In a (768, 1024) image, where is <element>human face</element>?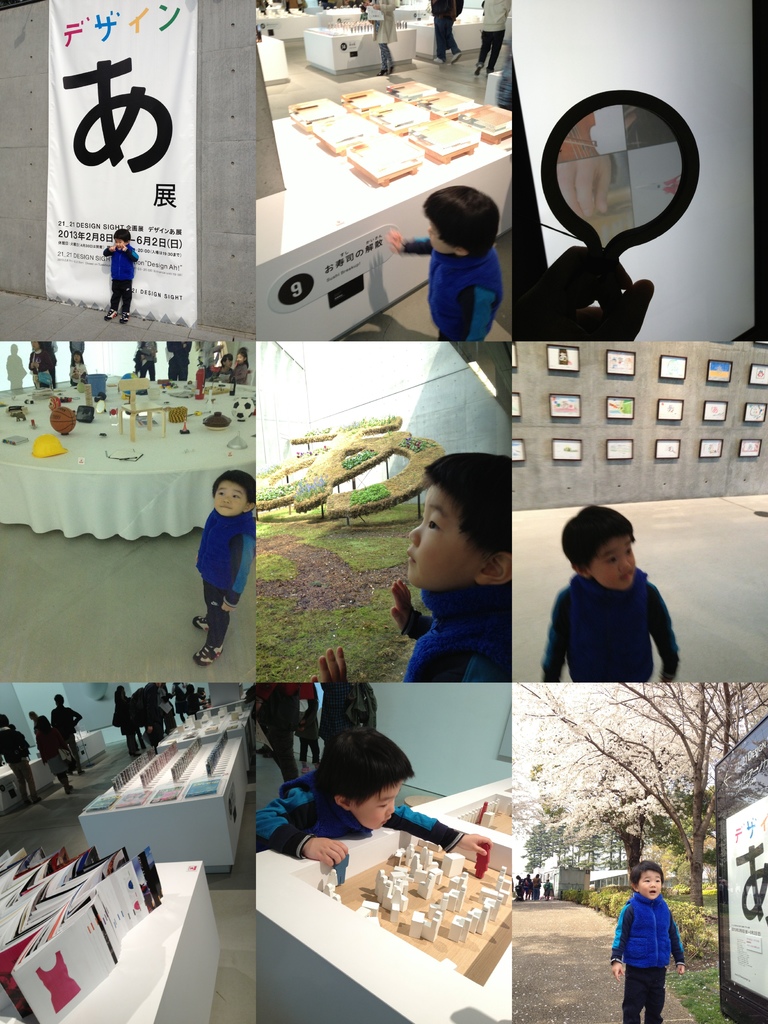
{"x1": 211, "y1": 486, "x2": 250, "y2": 517}.
